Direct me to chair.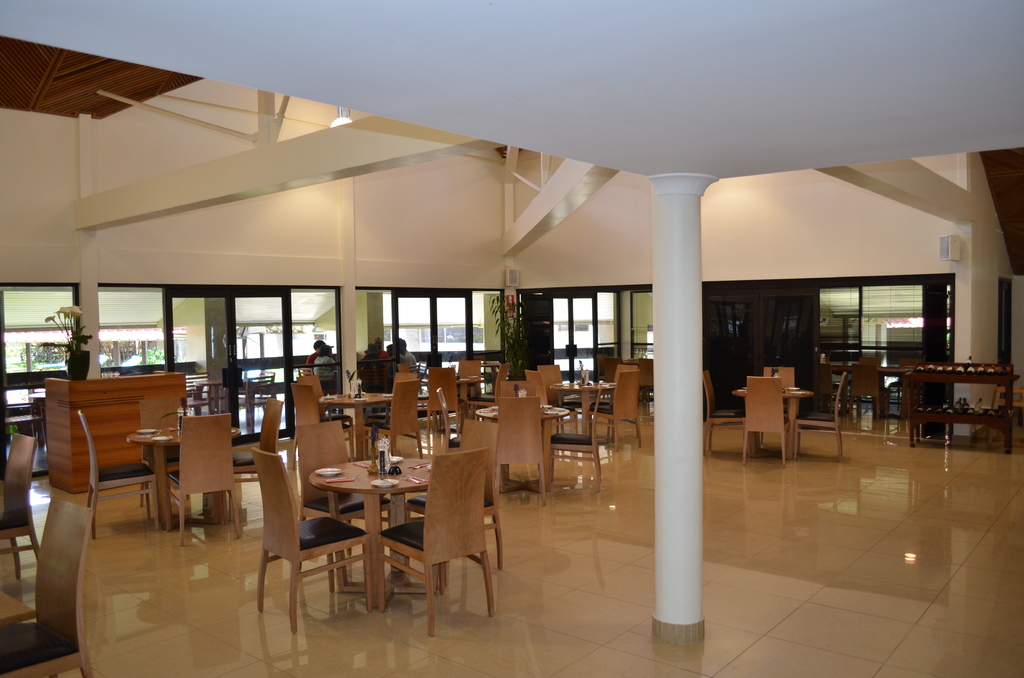
Direction: bbox=[438, 390, 463, 453].
